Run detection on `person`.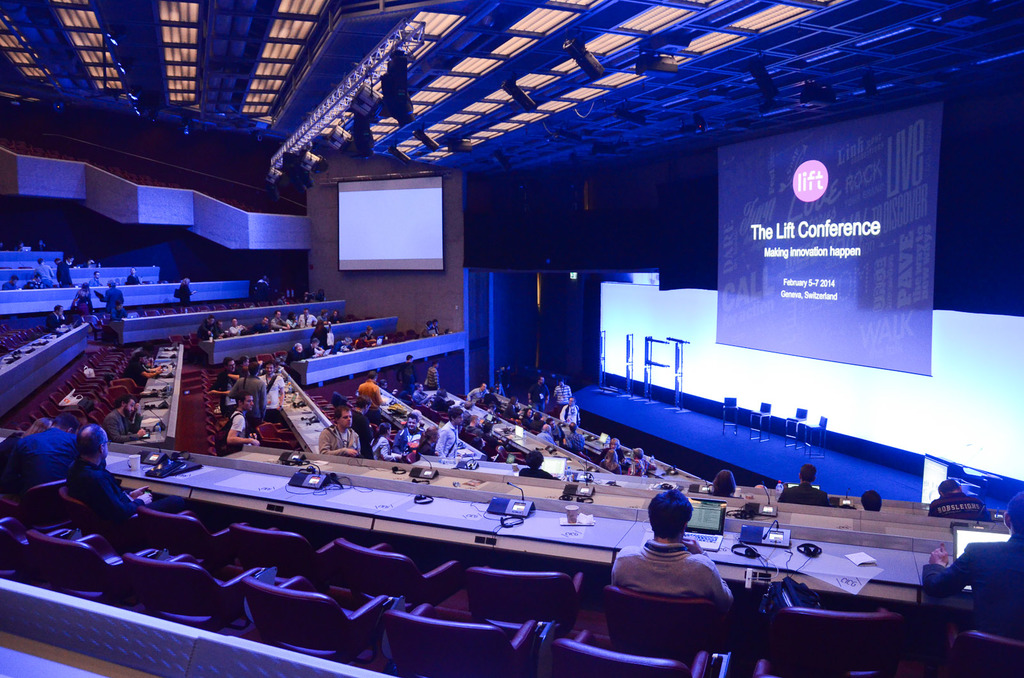
Result: detection(778, 462, 830, 501).
